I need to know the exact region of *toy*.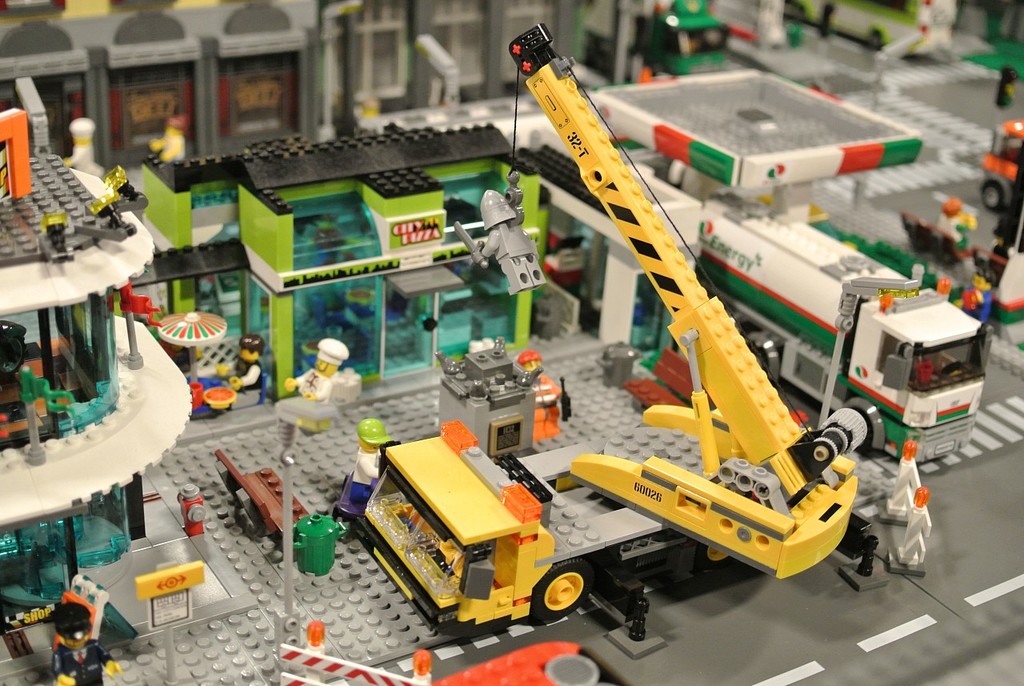
Region: (x1=285, y1=353, x2=341, y2=402).
